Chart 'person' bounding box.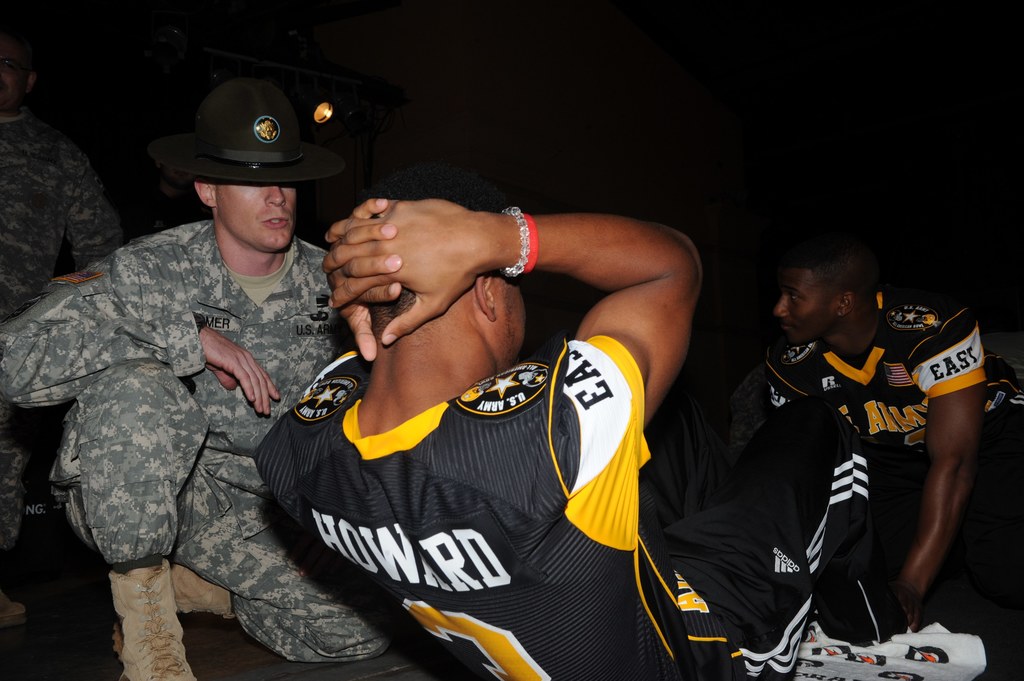
Charted: 0,37,129,626.
